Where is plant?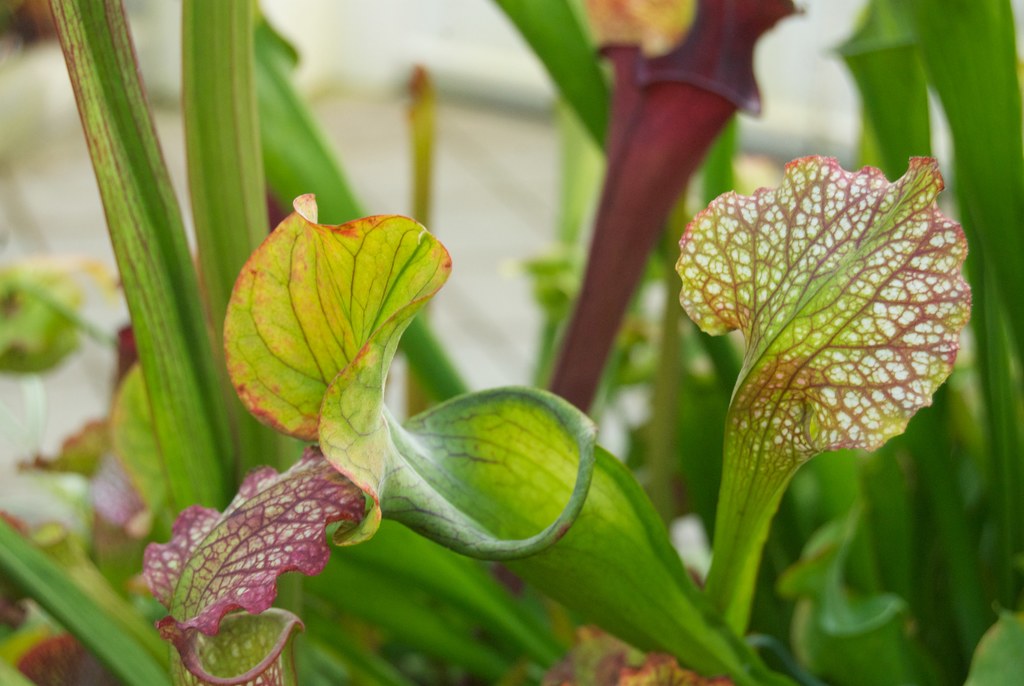
{"left": 147, "top": 157, "right": 982, "bottom": 685}.
